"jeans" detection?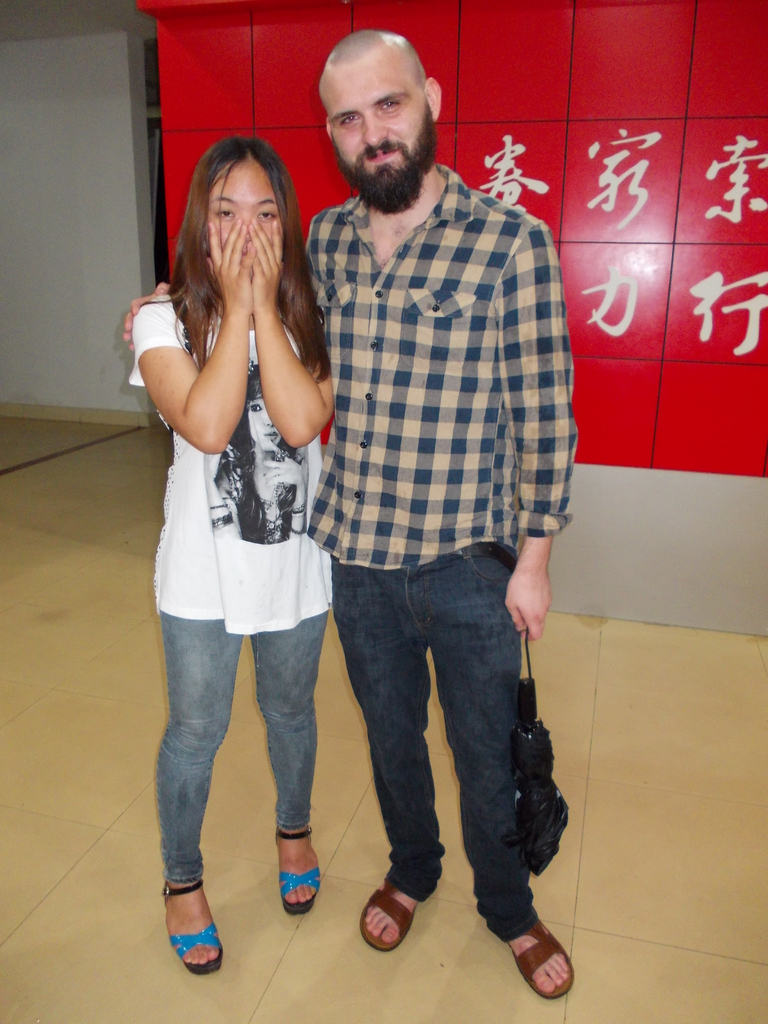
l=307, t=541, r=571, b=958
